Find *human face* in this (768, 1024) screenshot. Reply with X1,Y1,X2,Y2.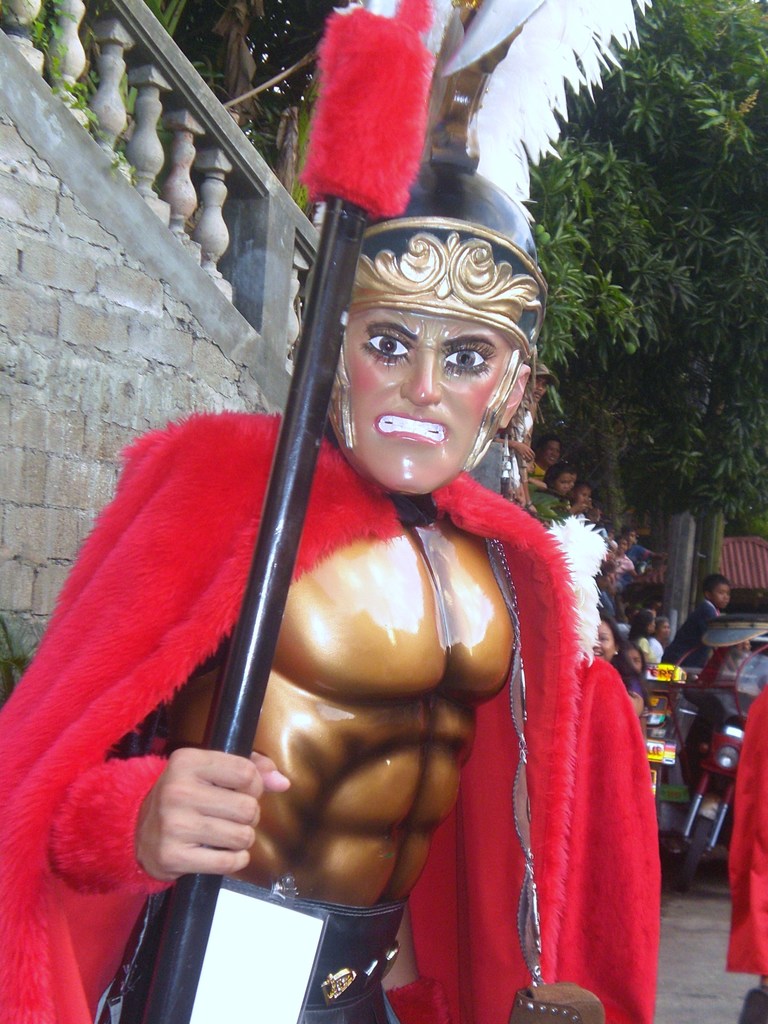
552,474,570,496.
